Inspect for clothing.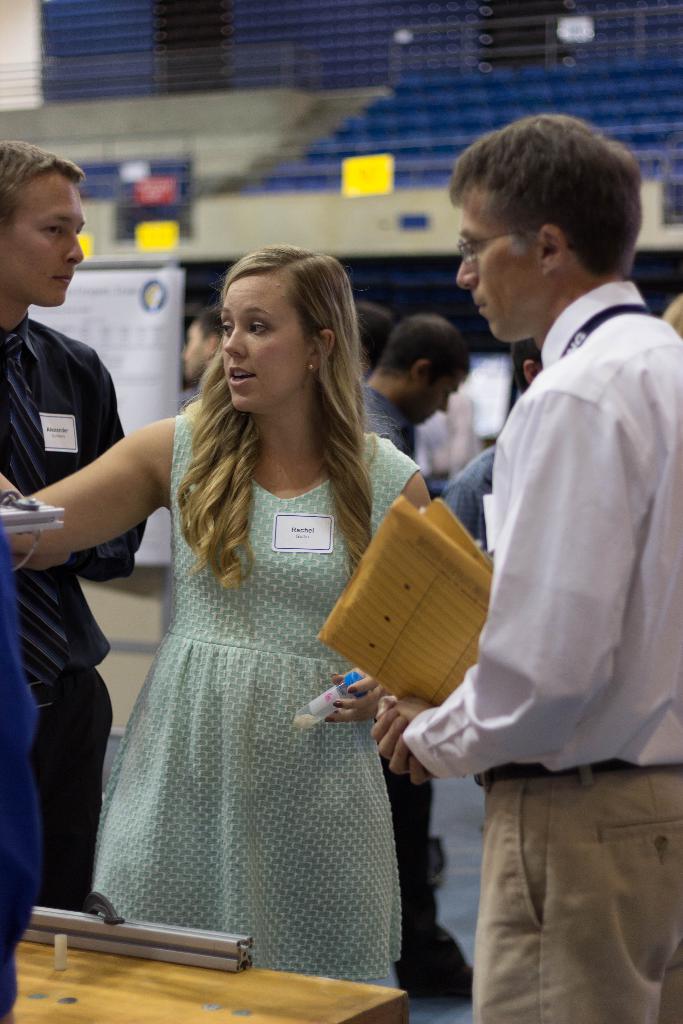
Inspection: (0,311,158,929).
